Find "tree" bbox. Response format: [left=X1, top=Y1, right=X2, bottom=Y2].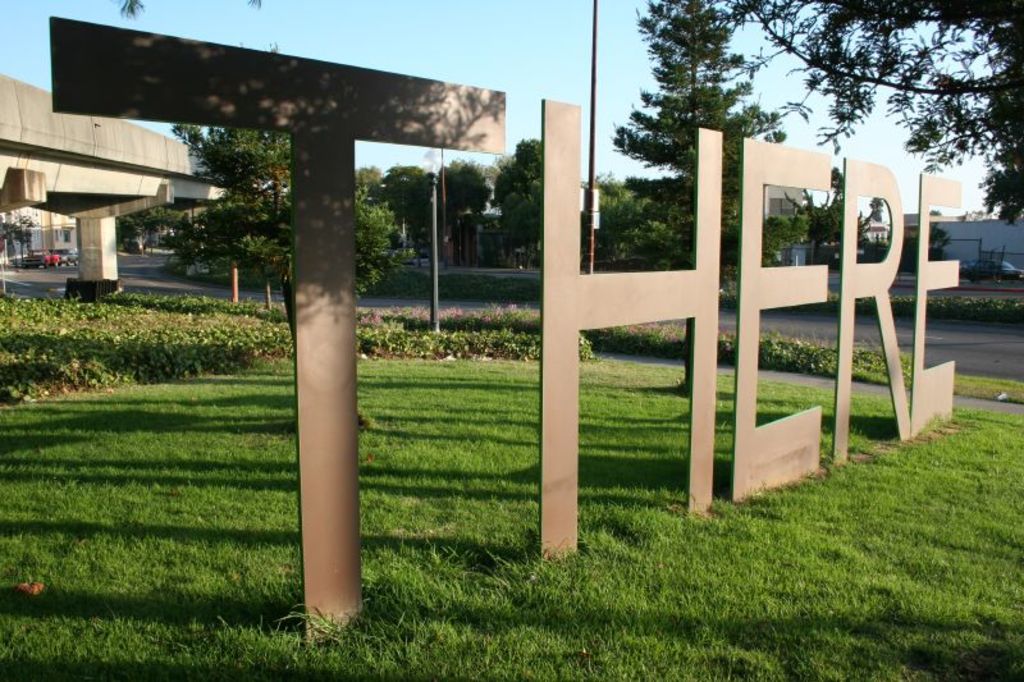
[left=430, top=157, right=494, bottom=244].
